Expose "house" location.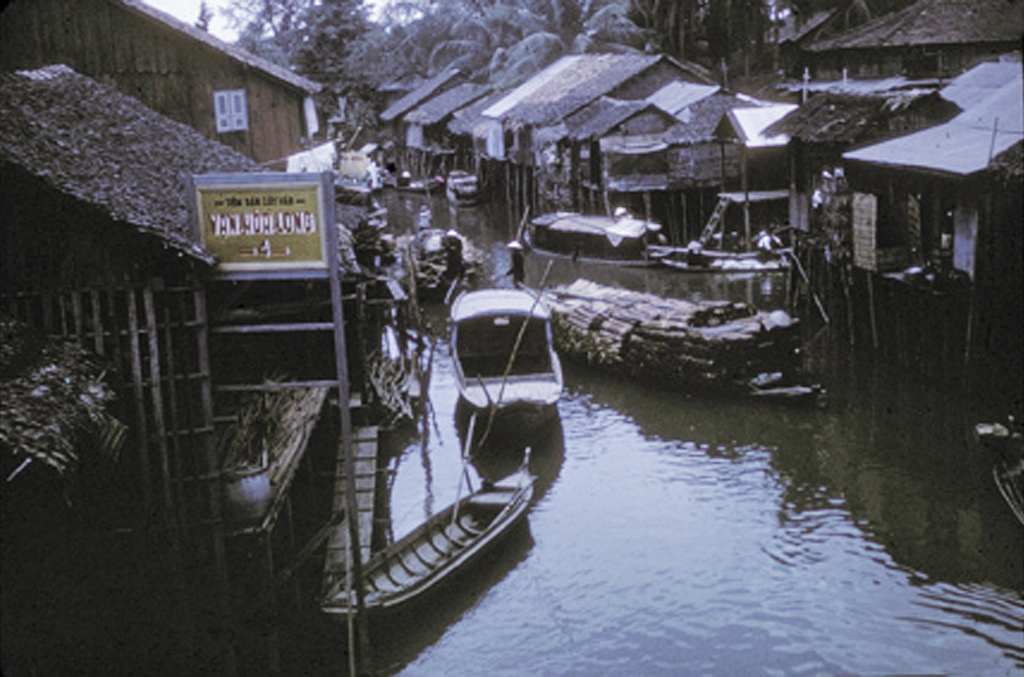
Exposed at detection(10, 8, 340, 181).
